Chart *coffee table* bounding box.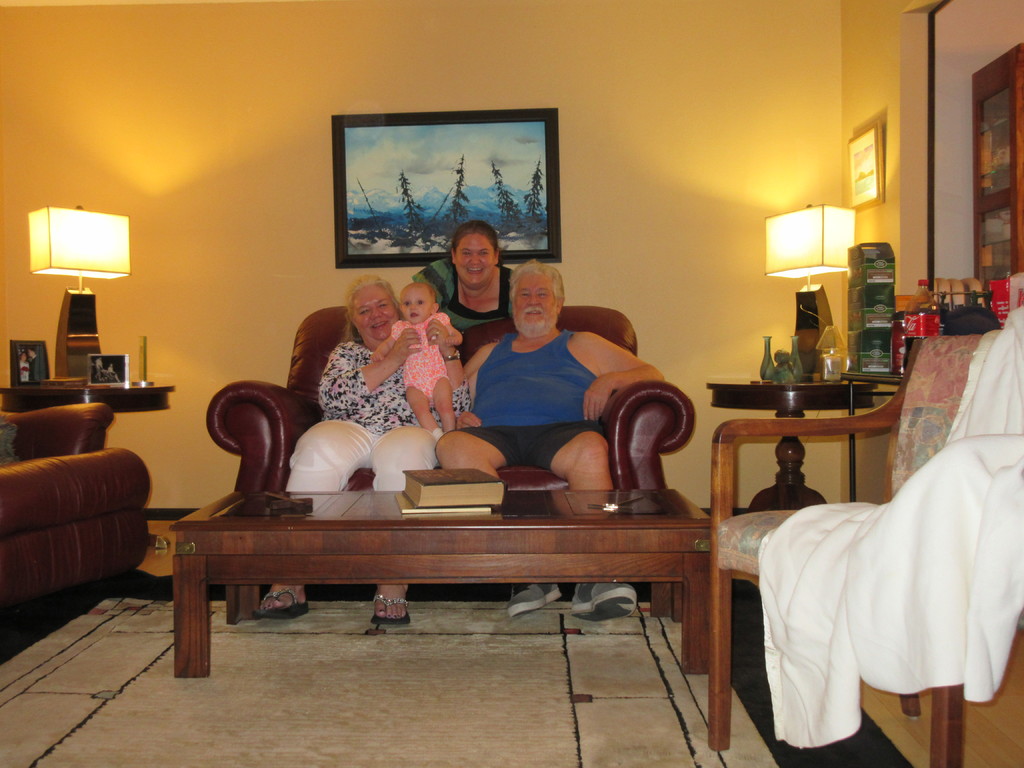
Charted: 0,385,174,599.
